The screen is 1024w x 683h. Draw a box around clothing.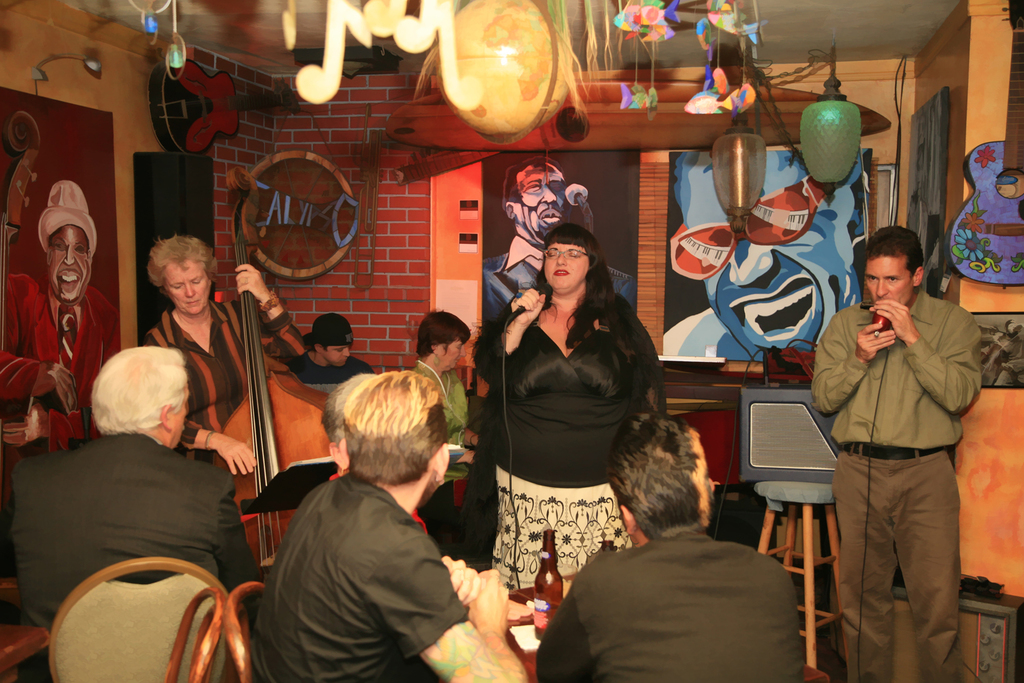
locate(482, 245, 638, 331).
